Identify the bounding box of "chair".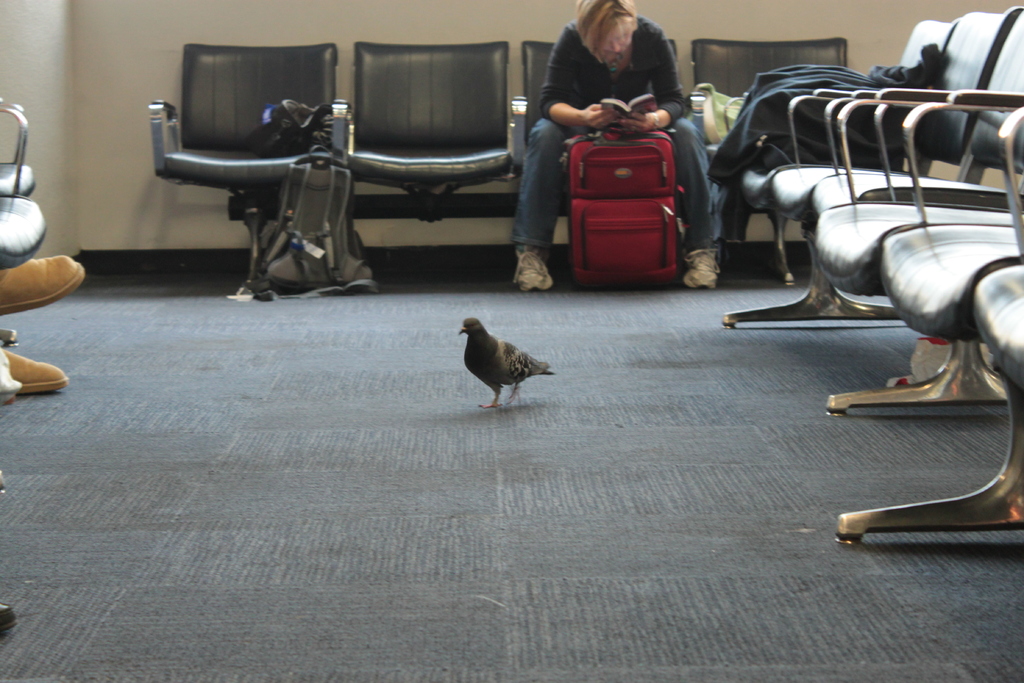
BBox(341, 42, 516, 224).
